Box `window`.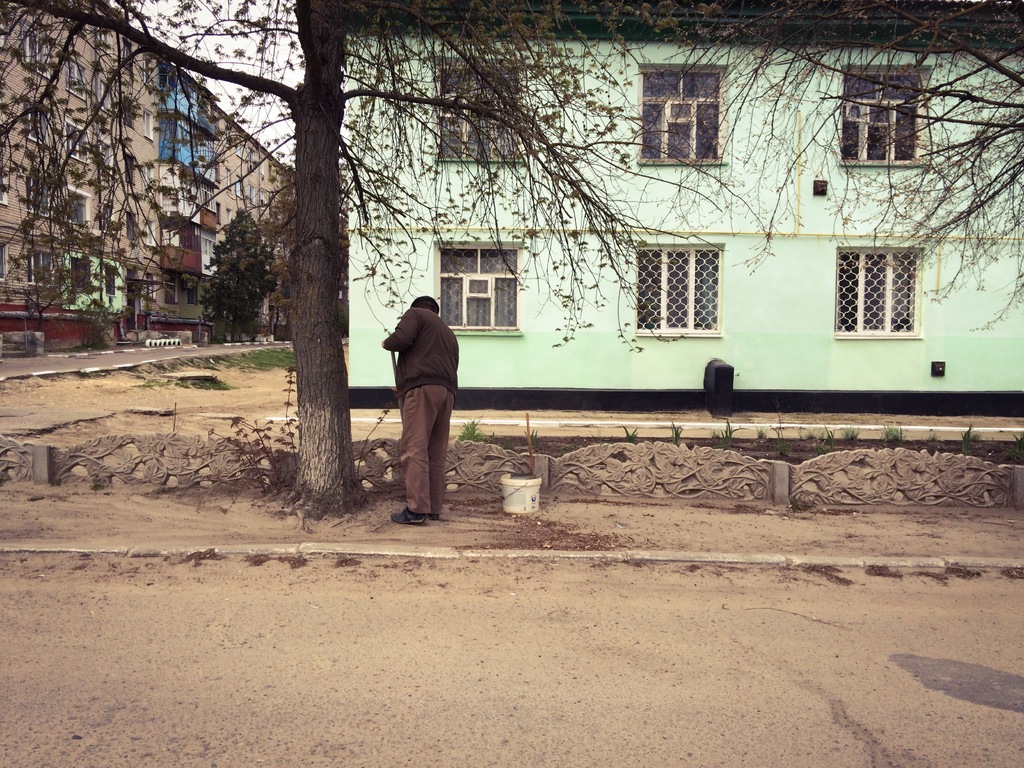
[x1=104, y1=207, x2=115, y2=231].
